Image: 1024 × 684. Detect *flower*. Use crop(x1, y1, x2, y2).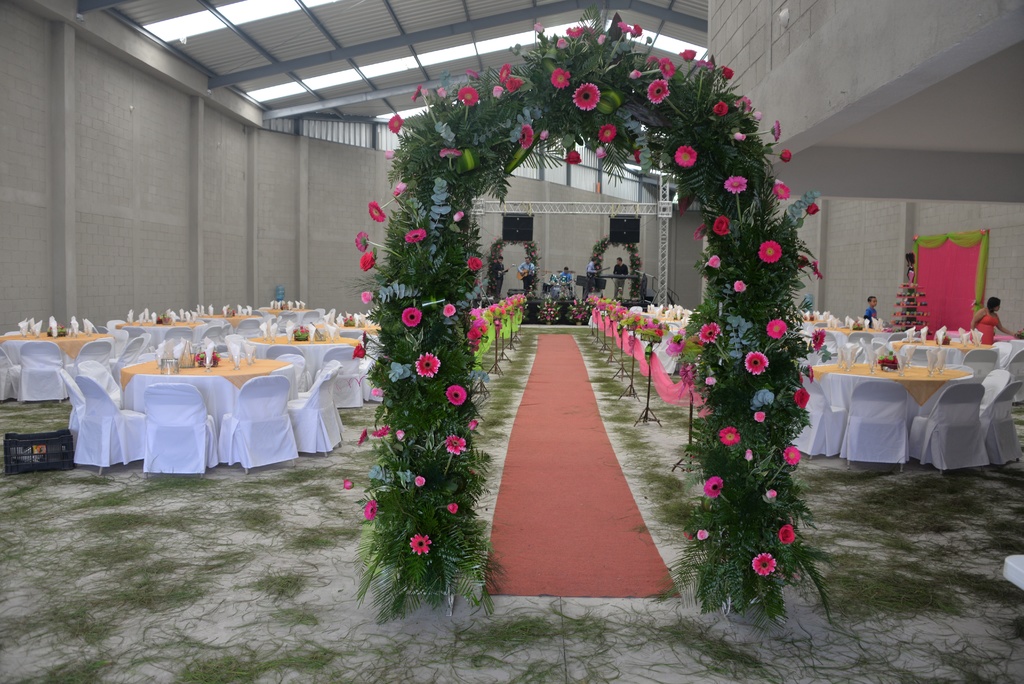
crop(812, 329, 827, 351).
